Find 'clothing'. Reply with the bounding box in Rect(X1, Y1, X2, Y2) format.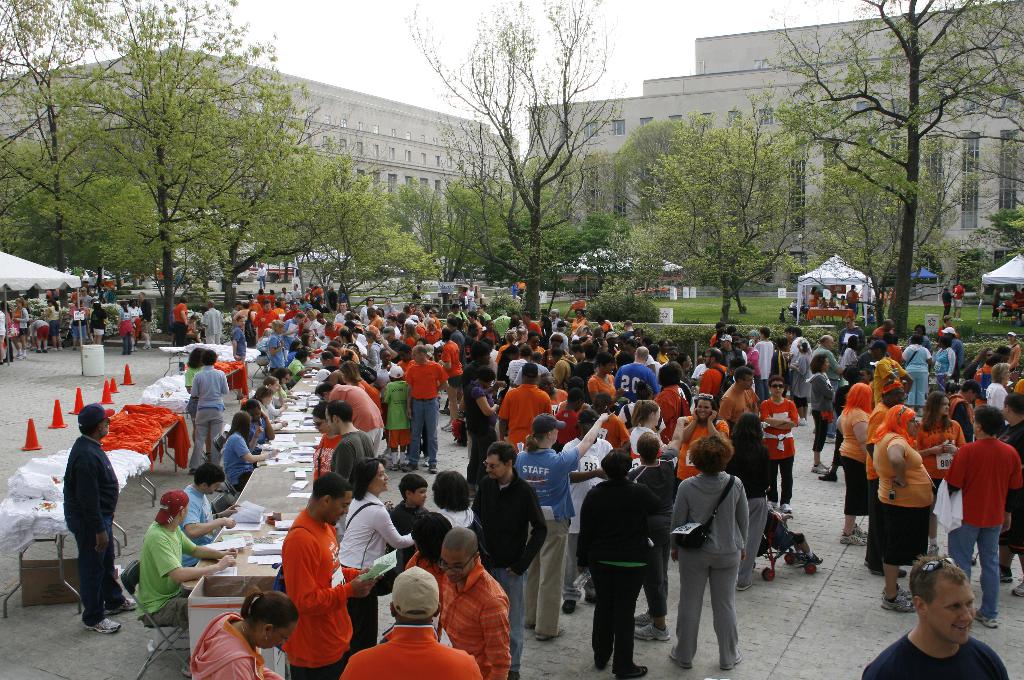
Rect(989, 290, 1002, 318).
